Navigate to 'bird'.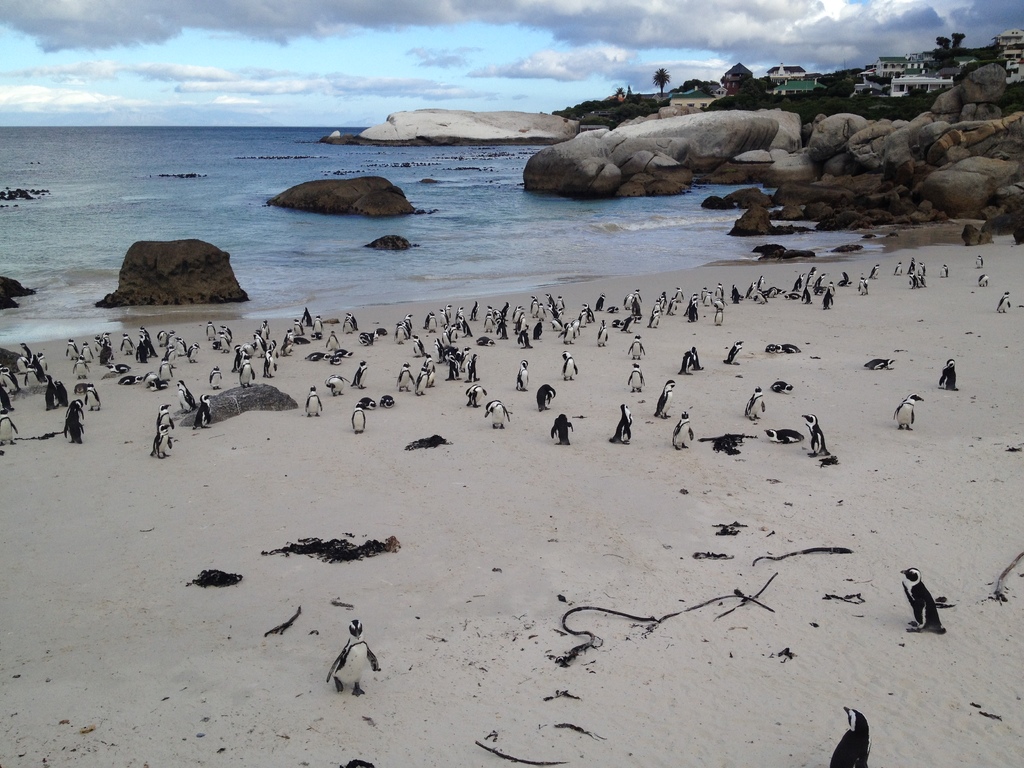
Navigation target: [left=150, top=422, right=173, bottom=456].
